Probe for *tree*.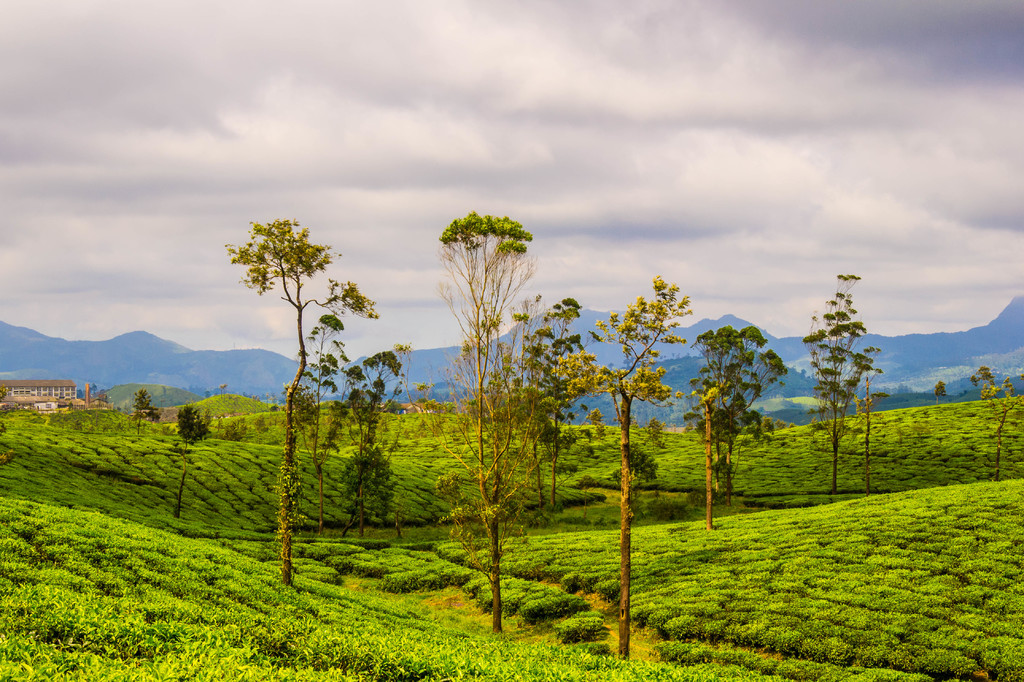
Probe result: 423:204:612:640.
